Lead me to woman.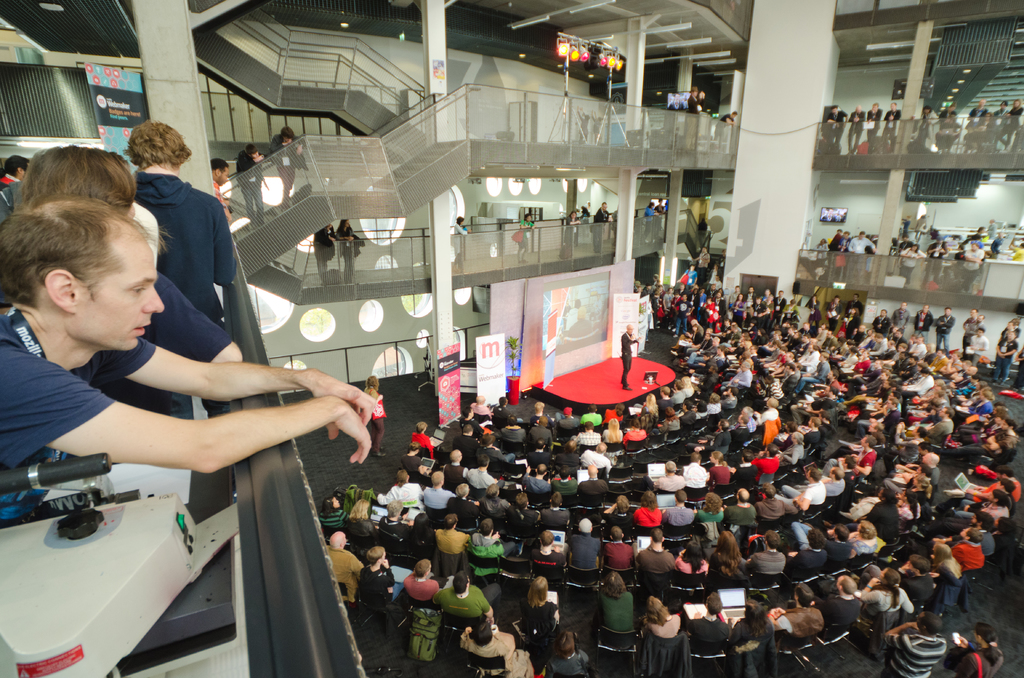
Lead to [360,373,387,457].
